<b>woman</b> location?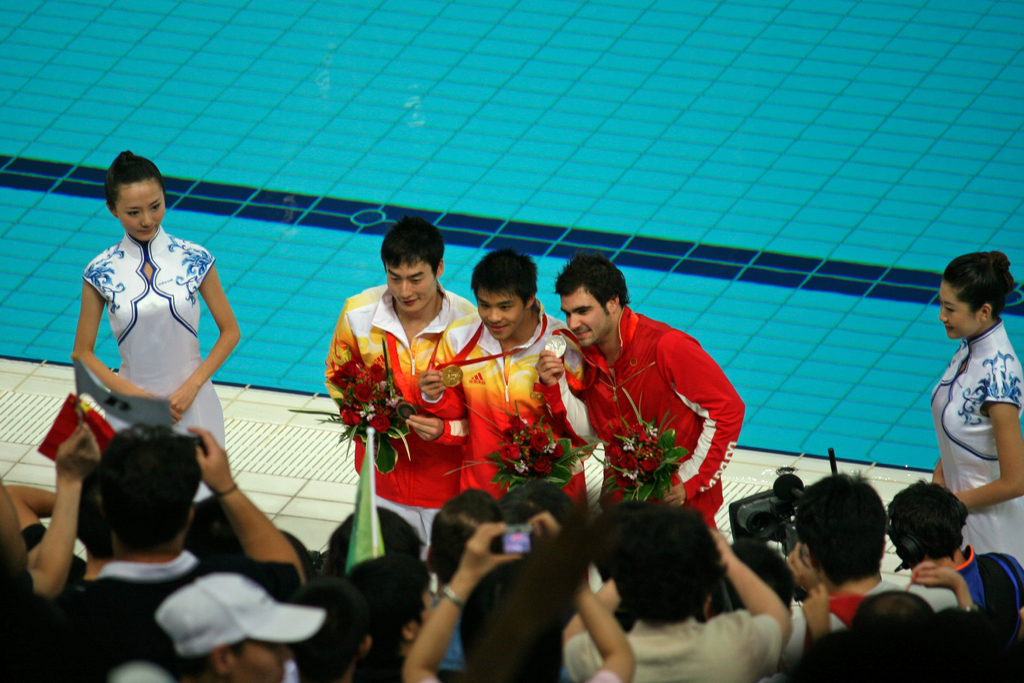
crop(922, 243, 1023, 533)
